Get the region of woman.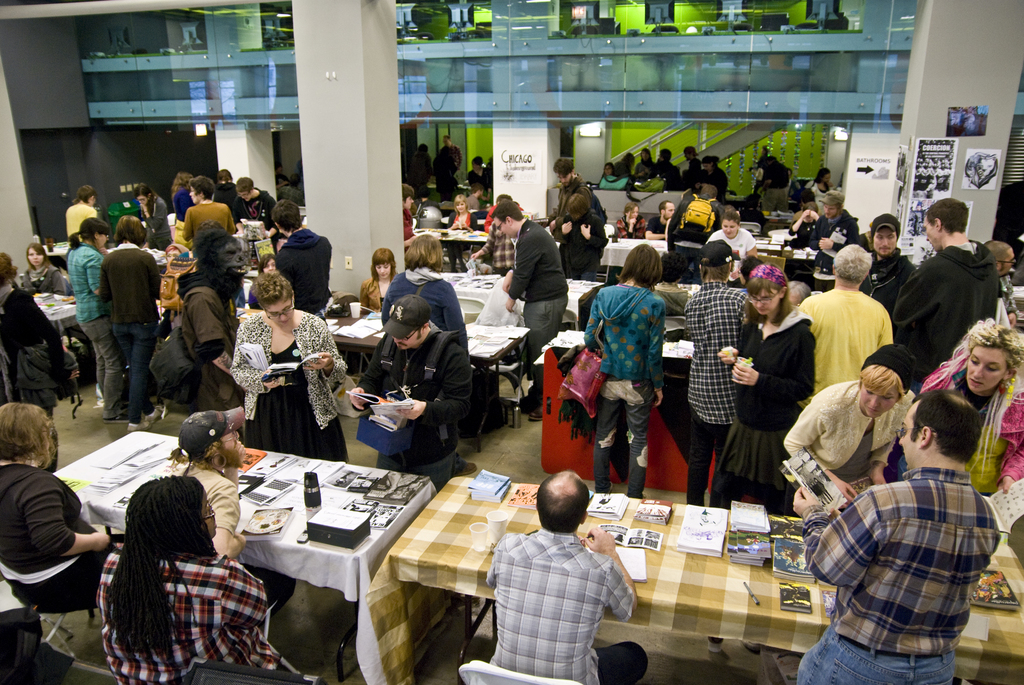
(x1=227, y1=272, x2=357, y2=457).
